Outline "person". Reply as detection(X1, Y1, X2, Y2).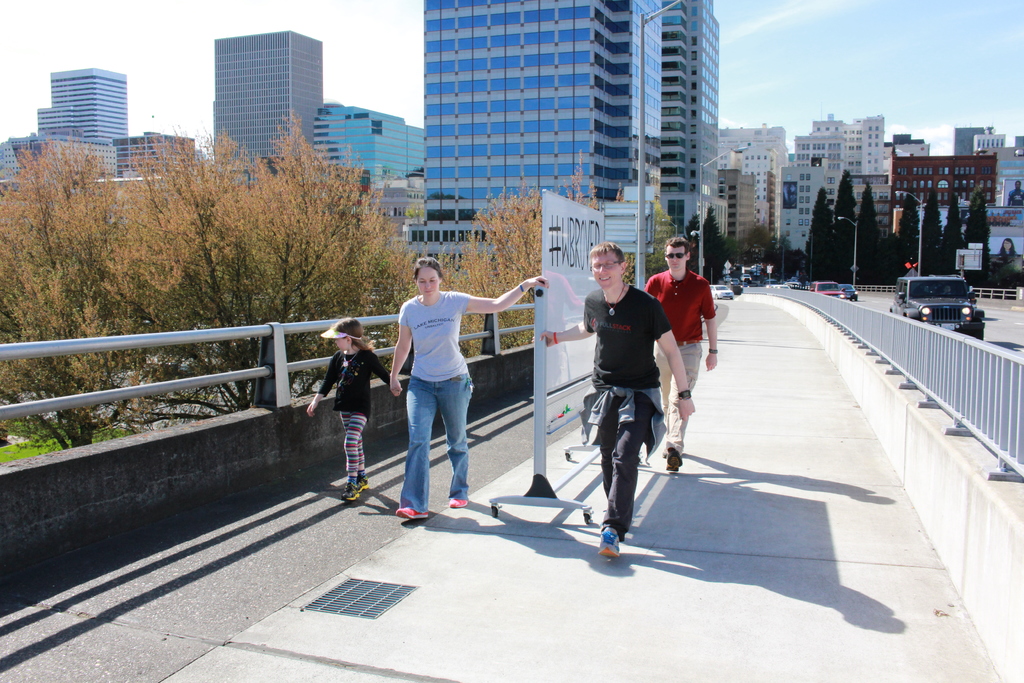
detection(386, 258, 548, 518).
